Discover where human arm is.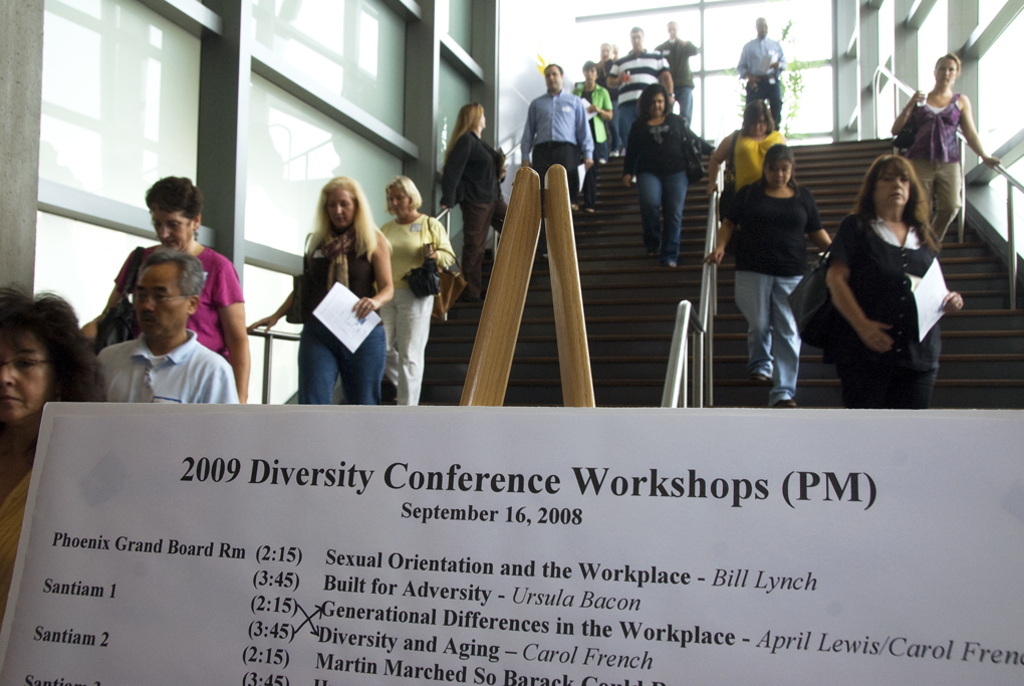
Discovered at bbox(741, 42, 757, 88).
